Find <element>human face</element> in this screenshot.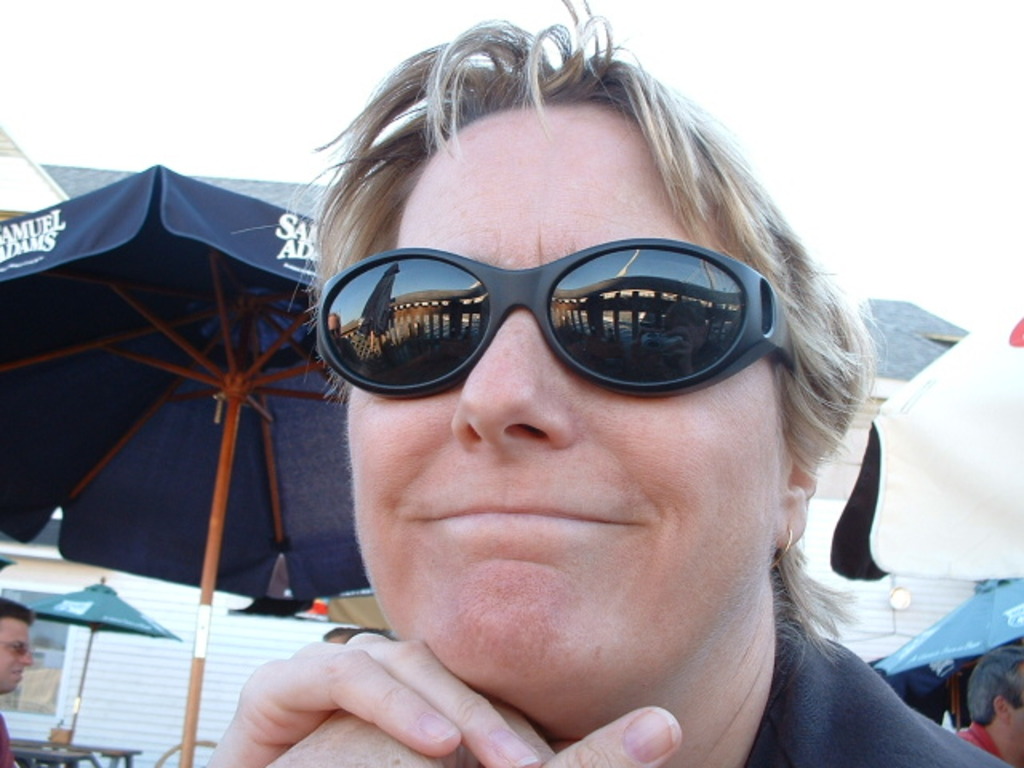
The bounding box for <element>human face</element> is box=[0, 613, 34, 688].
